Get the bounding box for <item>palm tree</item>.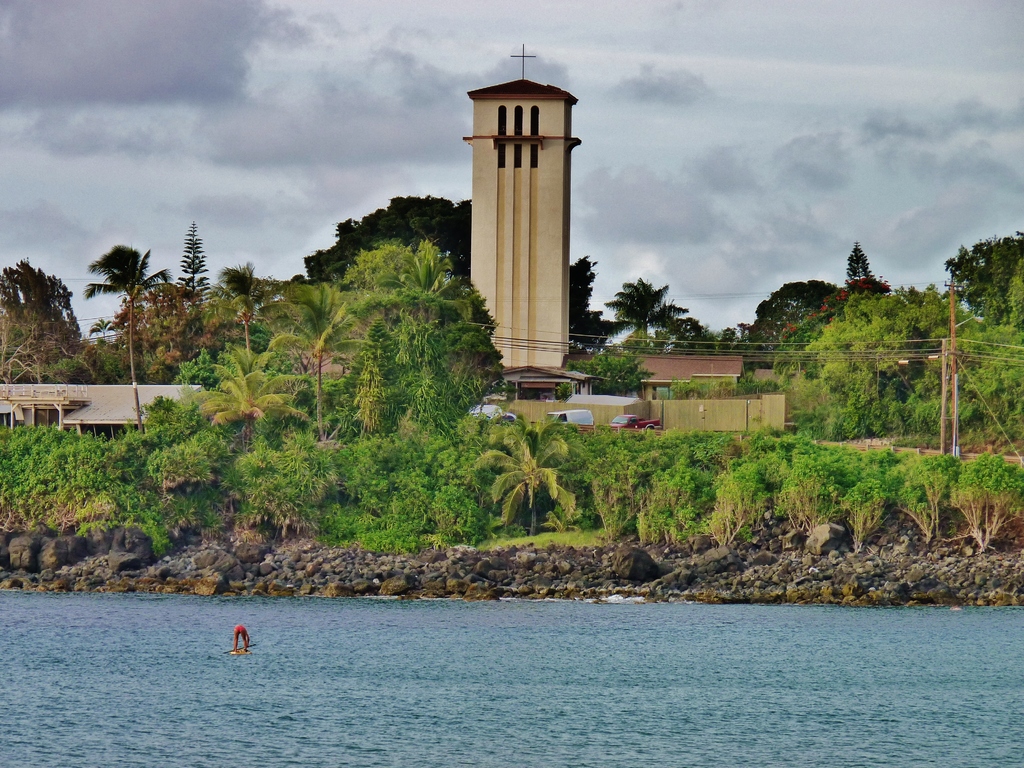
(481, 419, 573, 543).
